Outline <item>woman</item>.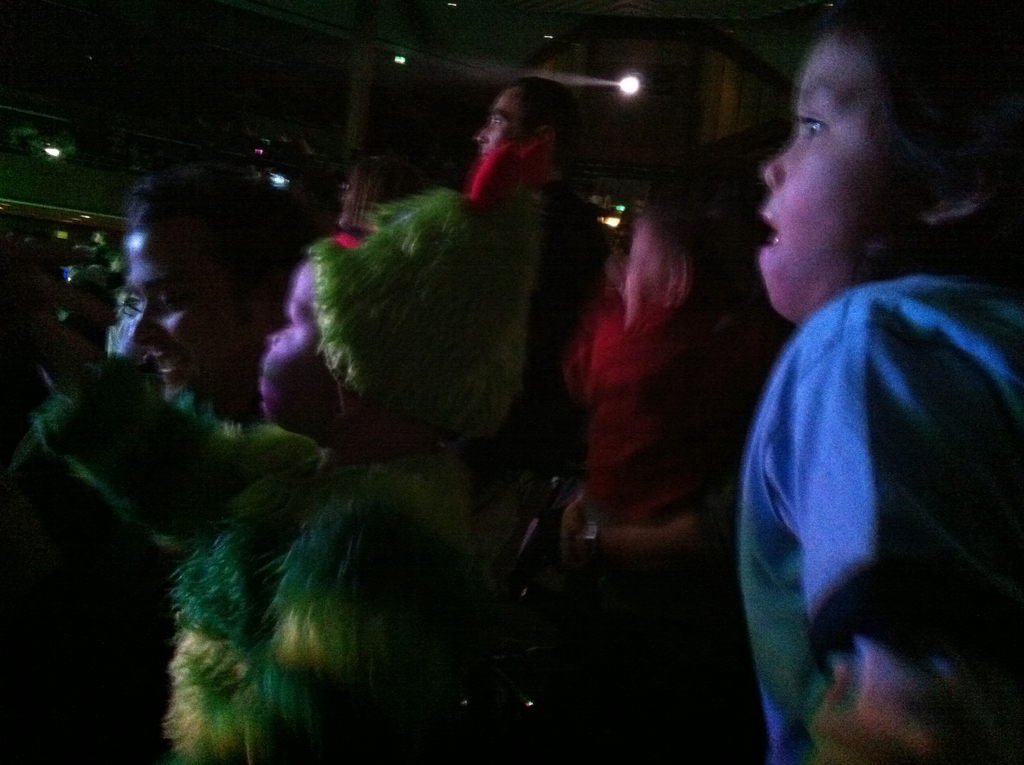
Outline: x1=129 y1=161 x2=281 y2=390.
